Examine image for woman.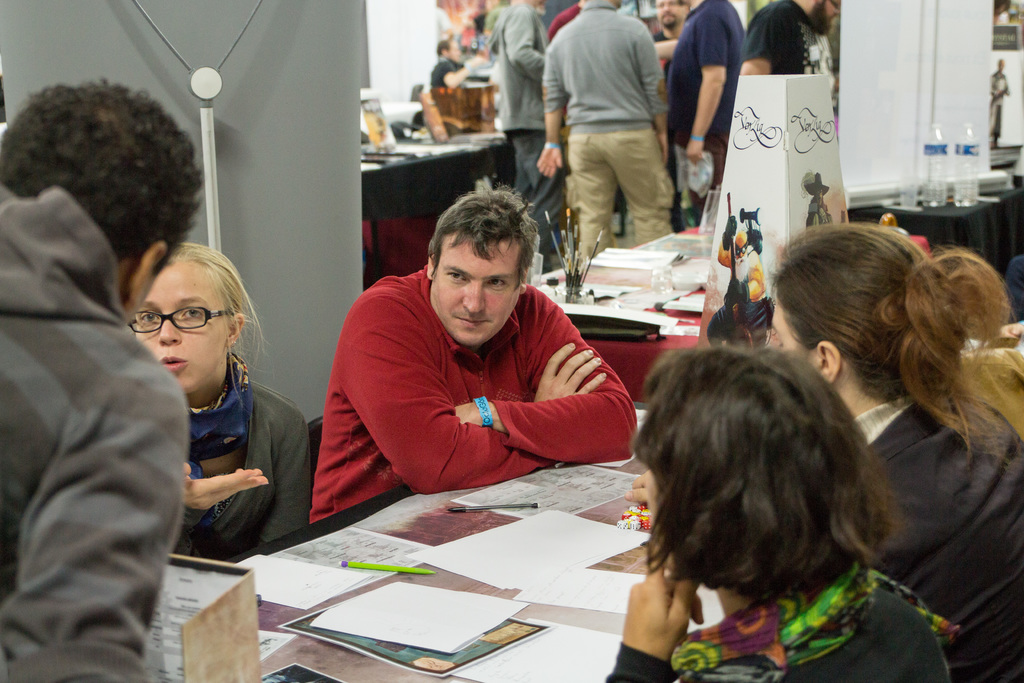
Examination result: (left=600, top=341, right=952, bottom=682).
